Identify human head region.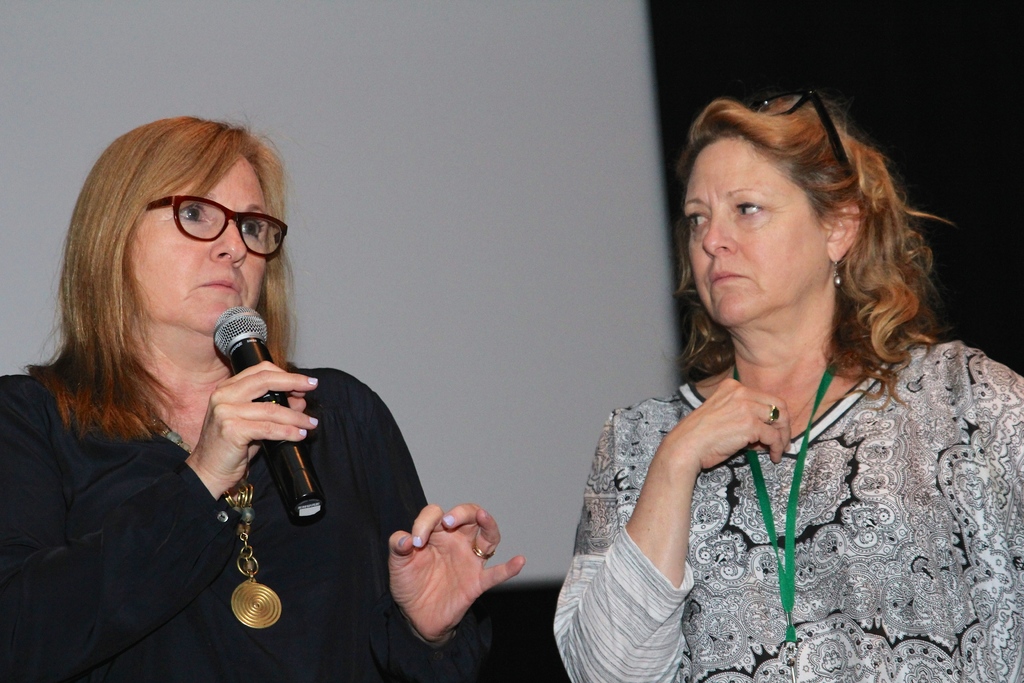
Region: [673,86,925,362].
